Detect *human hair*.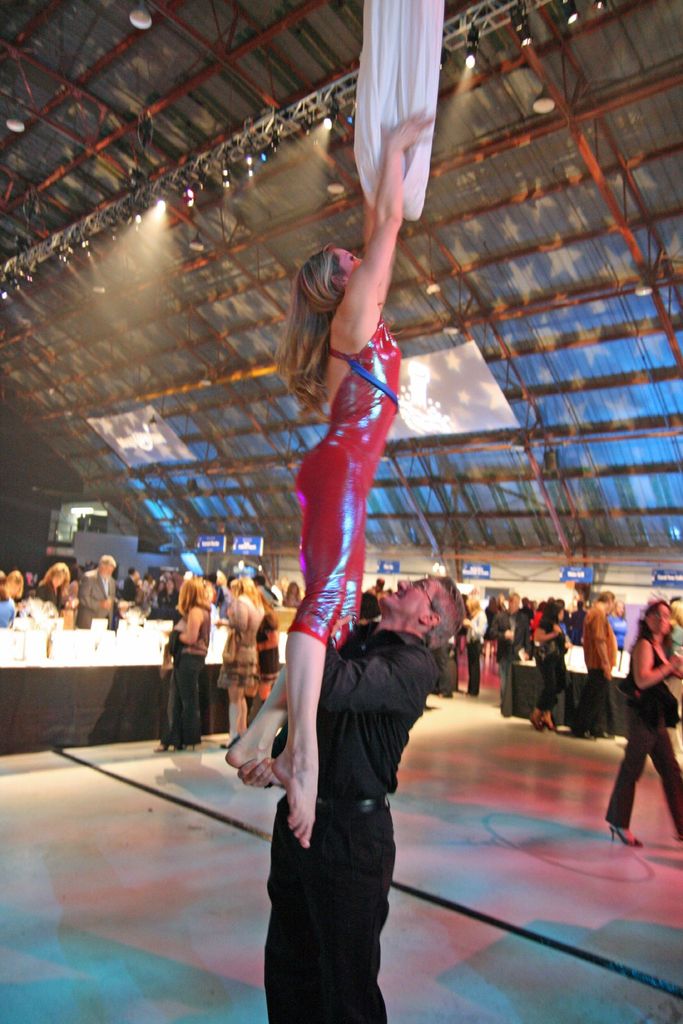
Detected at x1=231, y1=576, x2=259, y2=607.
